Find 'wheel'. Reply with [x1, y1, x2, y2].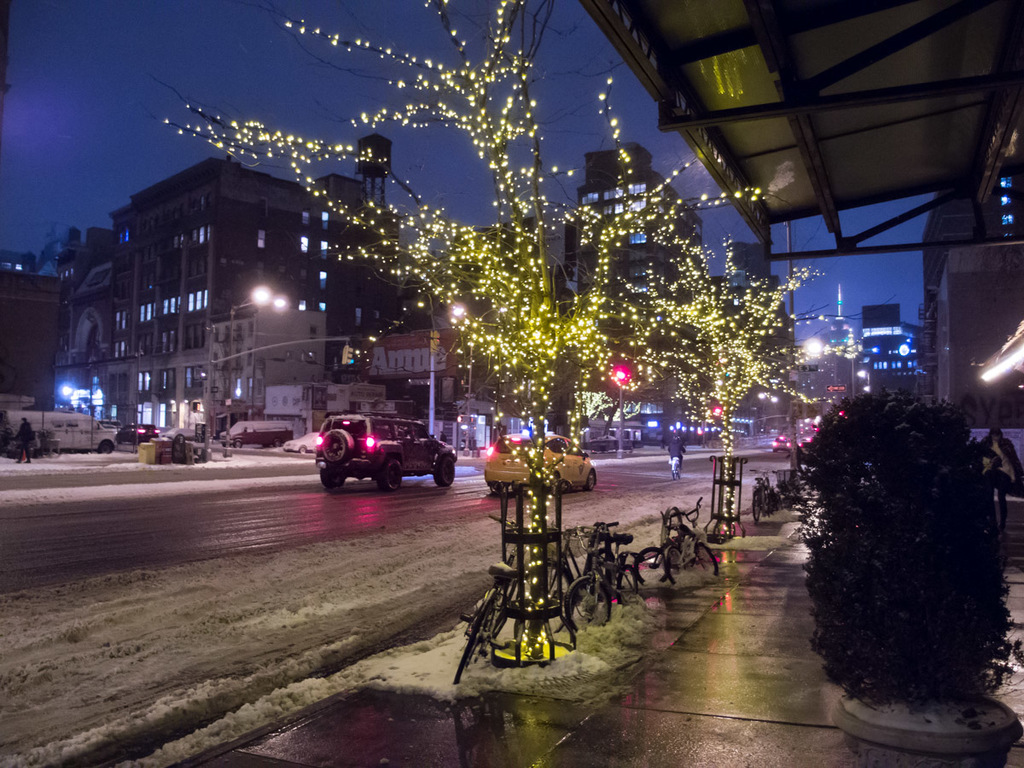
[751, 494, 763, 520].
